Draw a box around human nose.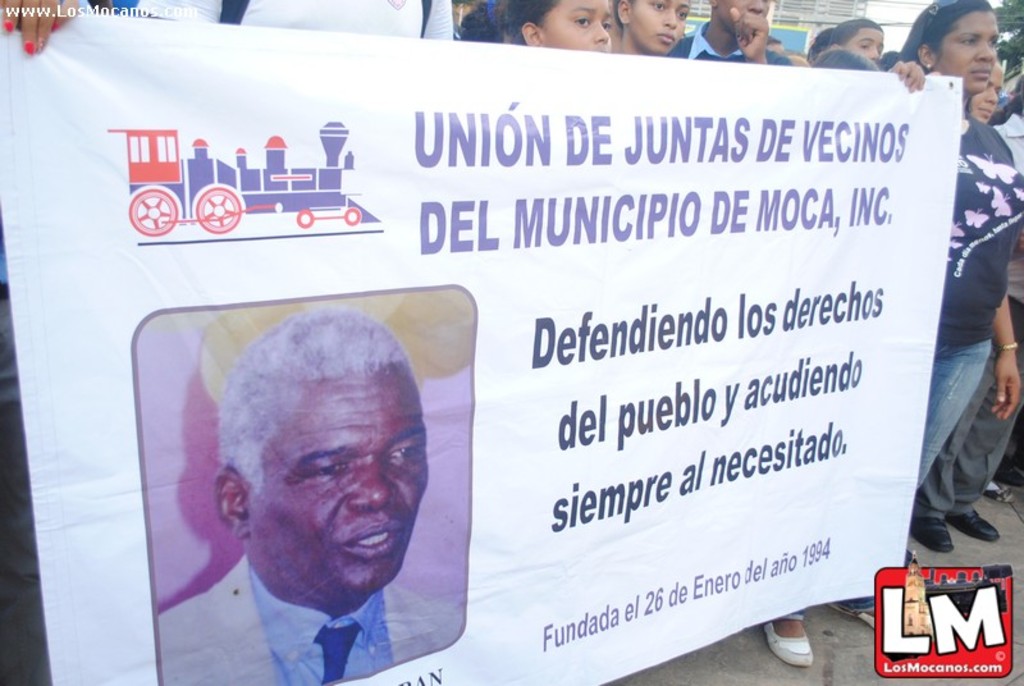
select_region(593, 20, 608, 44).
